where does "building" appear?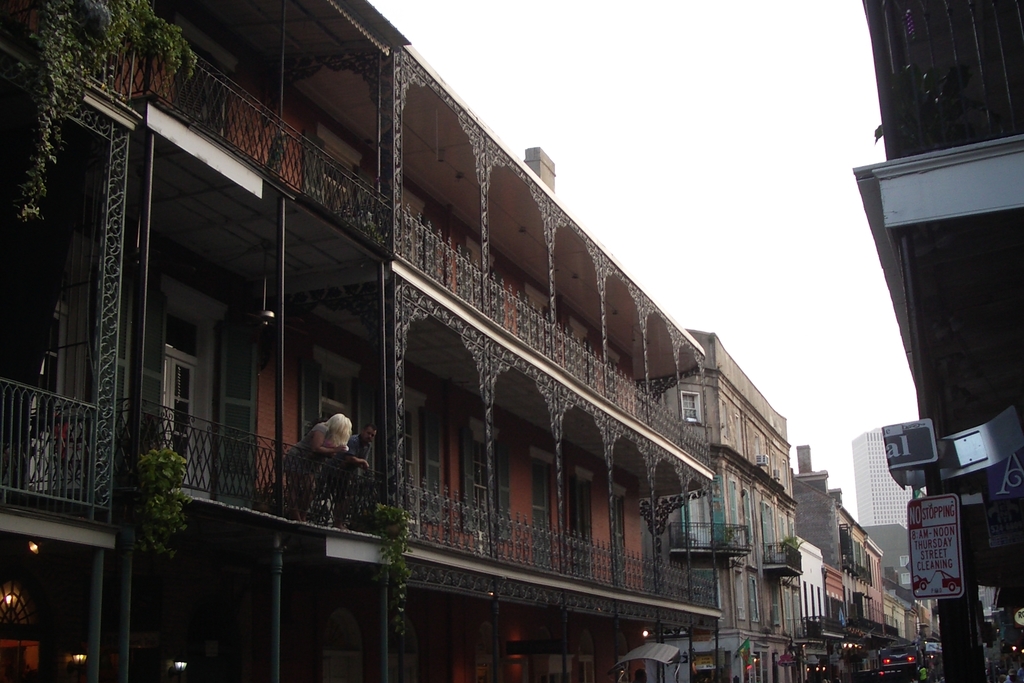
Appears at pyautogui.locateOnScreen(643, 325, 799, 682).
